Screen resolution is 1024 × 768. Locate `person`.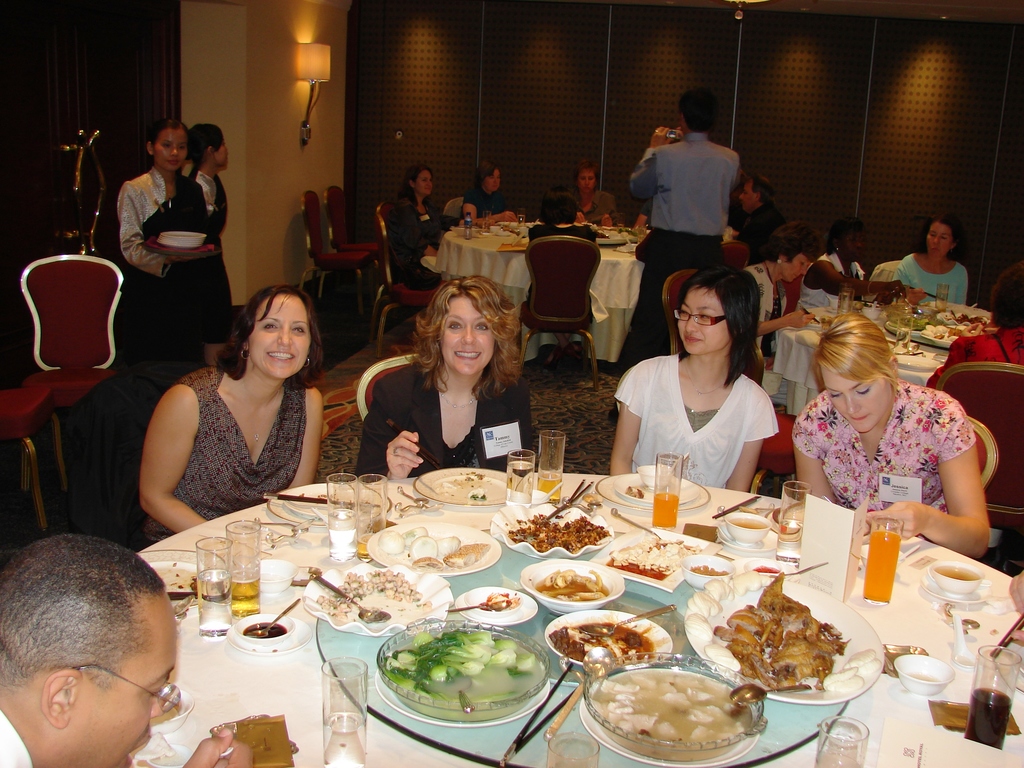
x1=891 y1=212 x2=970 y2=314.
